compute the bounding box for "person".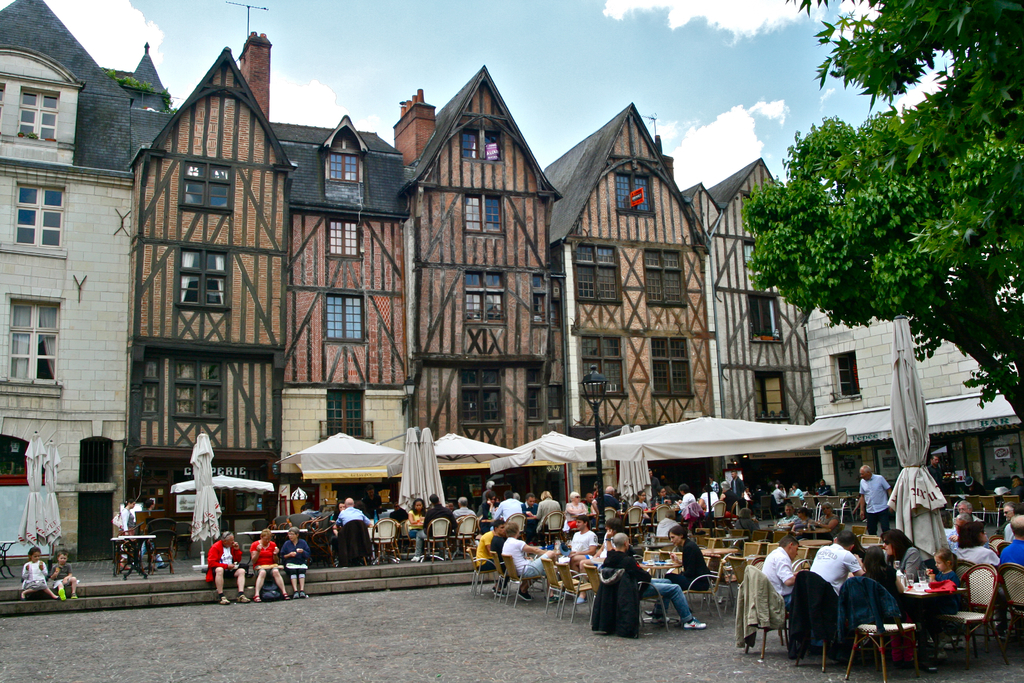
<region>769, 504, 805, 527</region>.
